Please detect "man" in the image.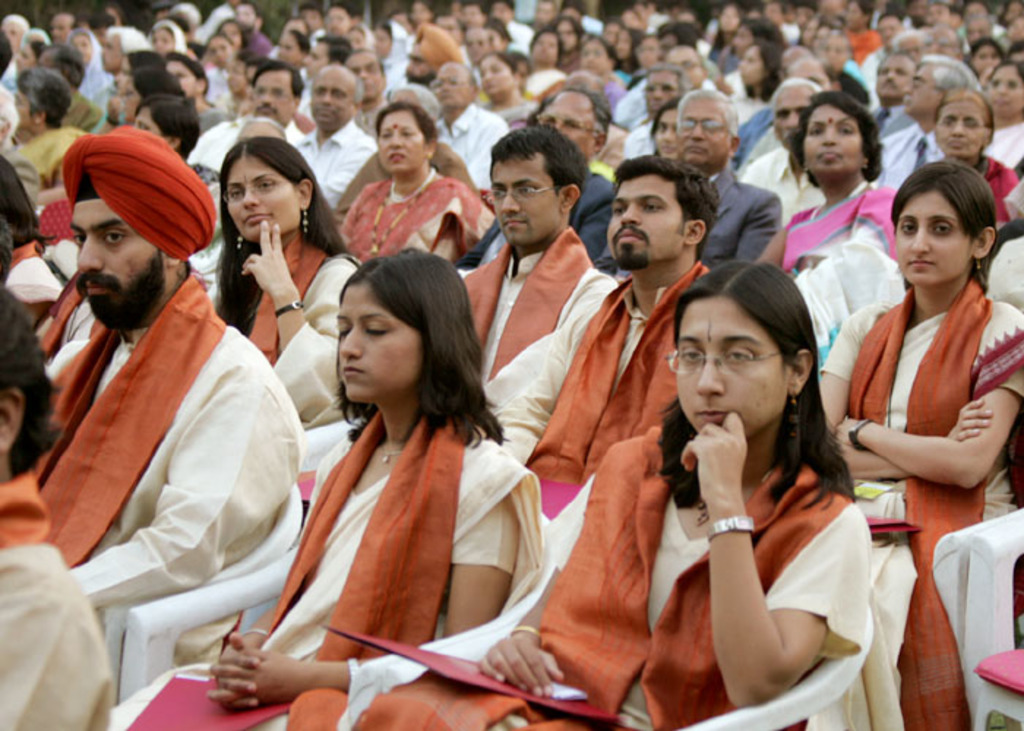
Rect(870, 57, 979, 189).
